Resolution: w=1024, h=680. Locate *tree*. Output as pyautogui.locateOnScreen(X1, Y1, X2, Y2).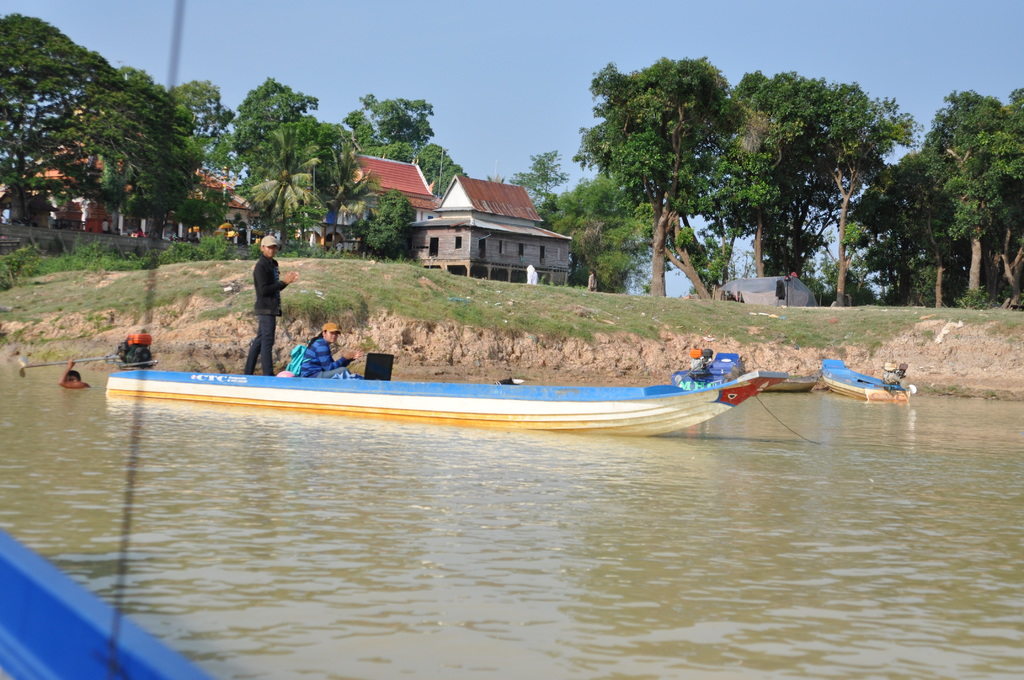
pyautogui.locateOnScreen(0, 24, 218, 234).
